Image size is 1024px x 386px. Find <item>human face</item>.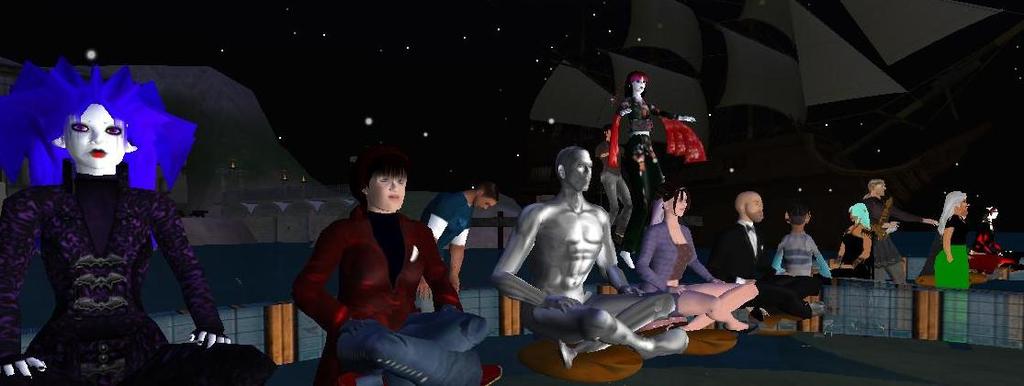
{"x1": 67, "y1": 108, "x2": 127, "y2": 167}.
